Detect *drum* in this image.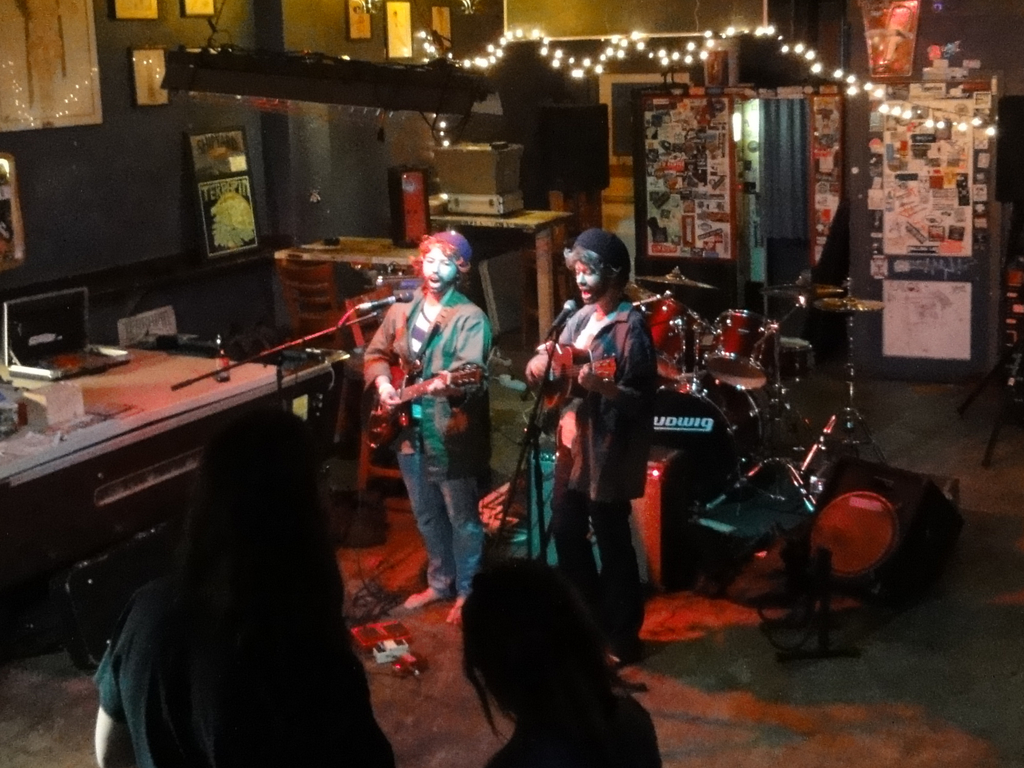
Detection: box=[705, 307, 774, 396].
